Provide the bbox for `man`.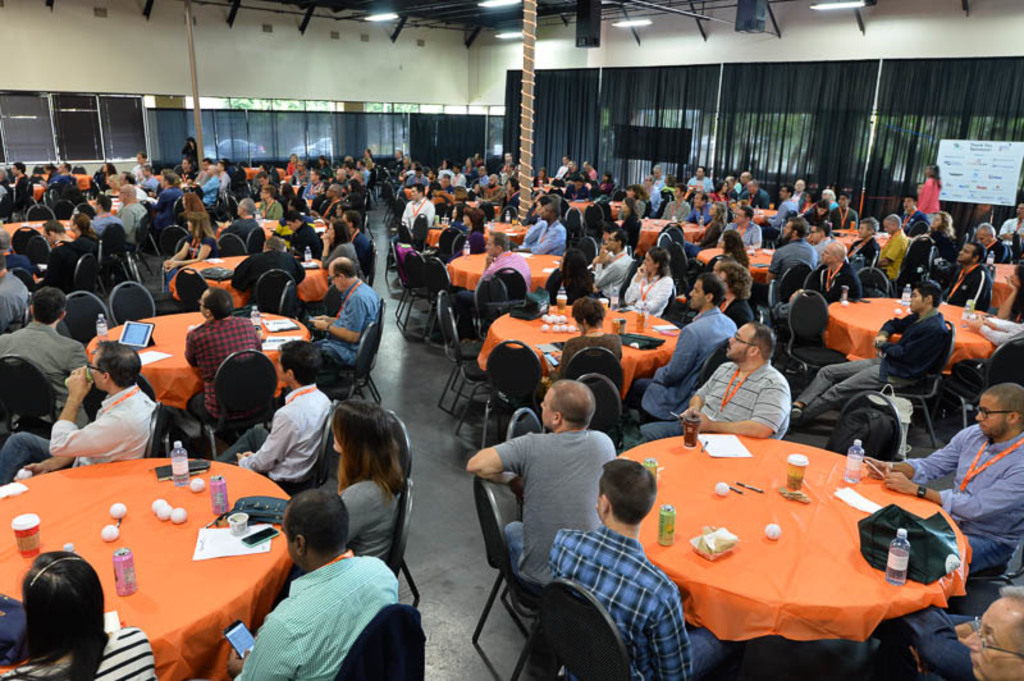
191, 157, 219, 206.
